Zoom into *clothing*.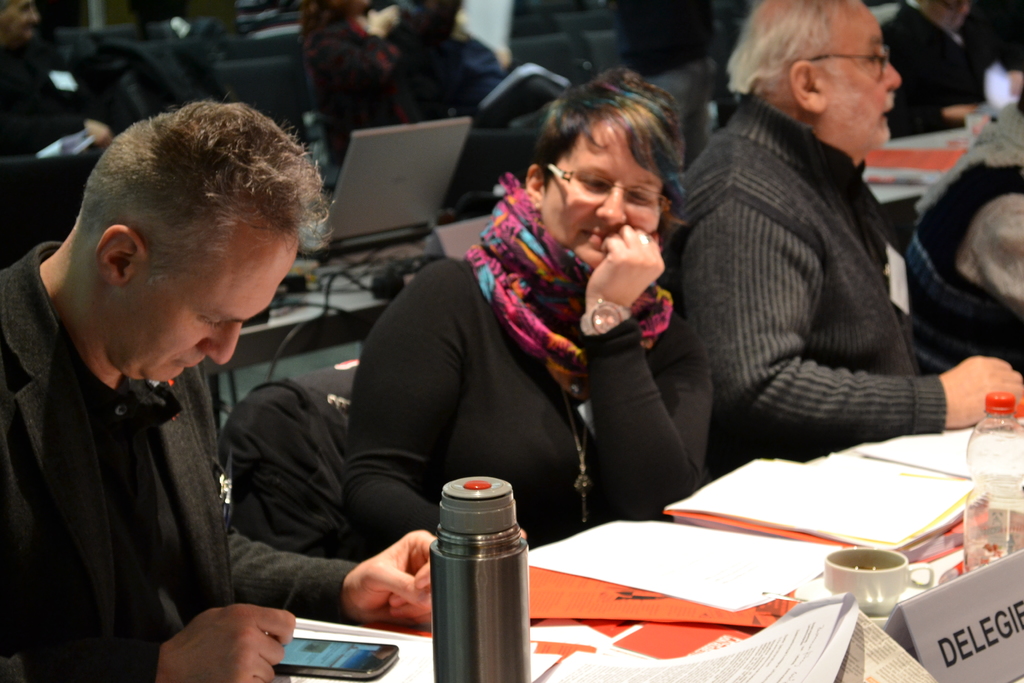
Zoom target: 0/43/139/153.
